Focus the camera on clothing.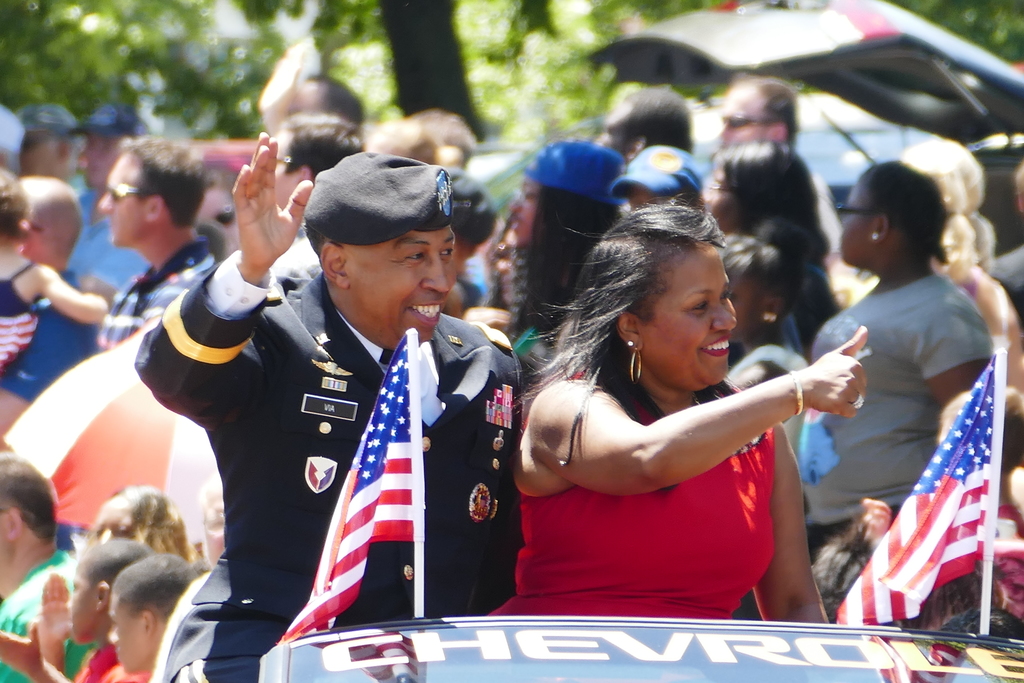
Focus region: <box>170,240,532,658</box>.
